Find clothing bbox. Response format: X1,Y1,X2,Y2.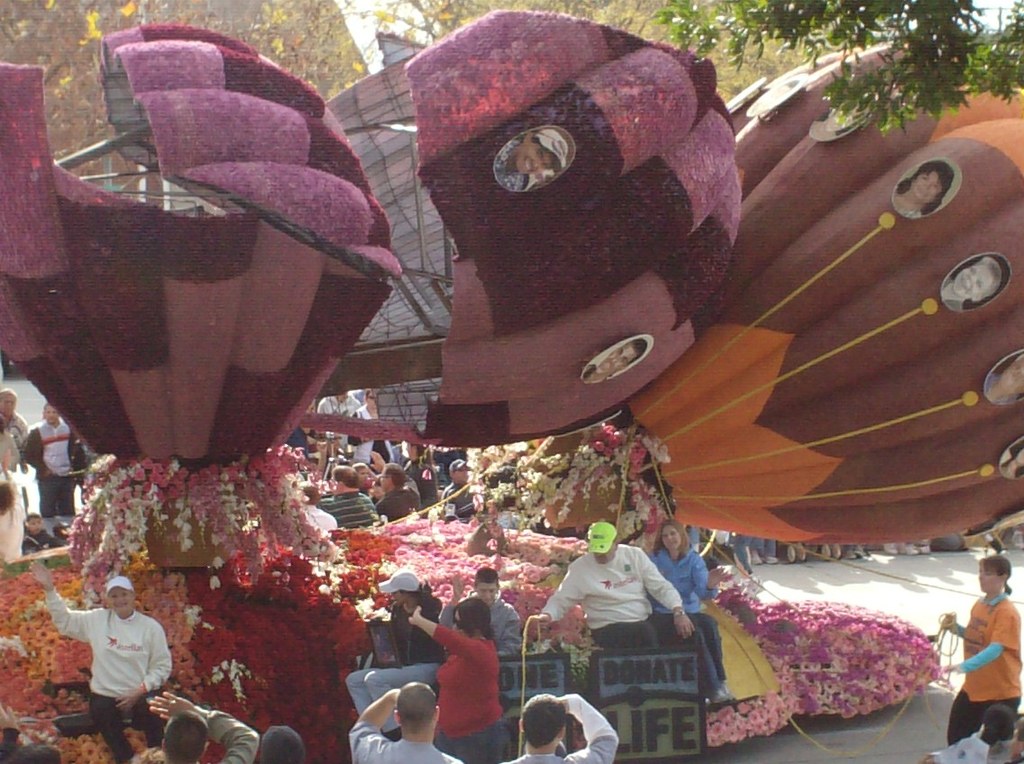
348,714,462,763.
